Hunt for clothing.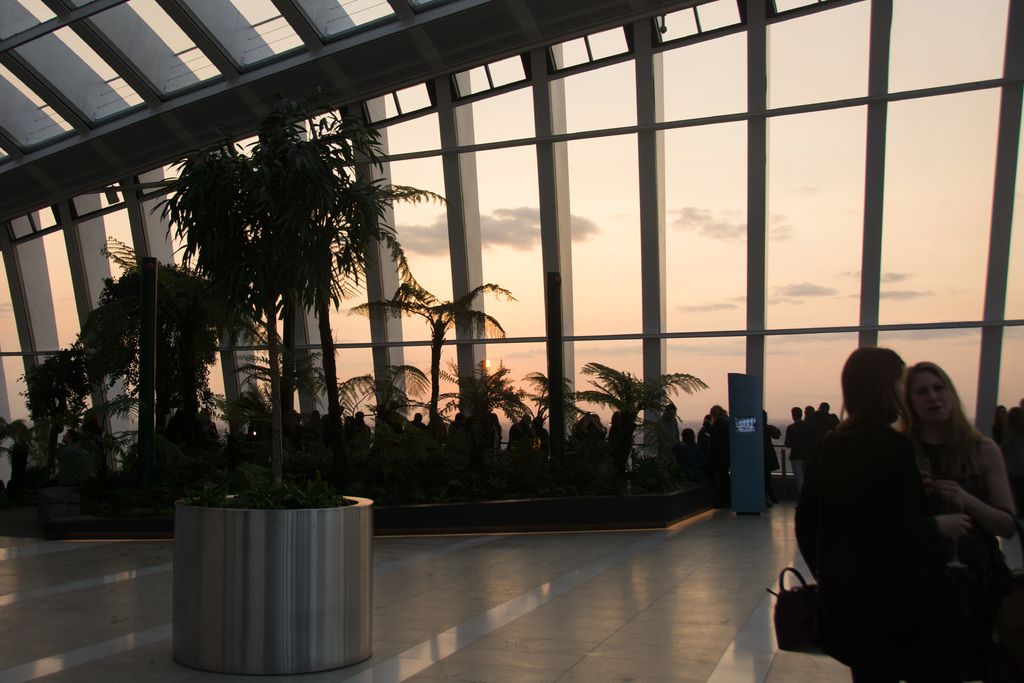
Hunted down at locate(900, 431, 1023, 679).
